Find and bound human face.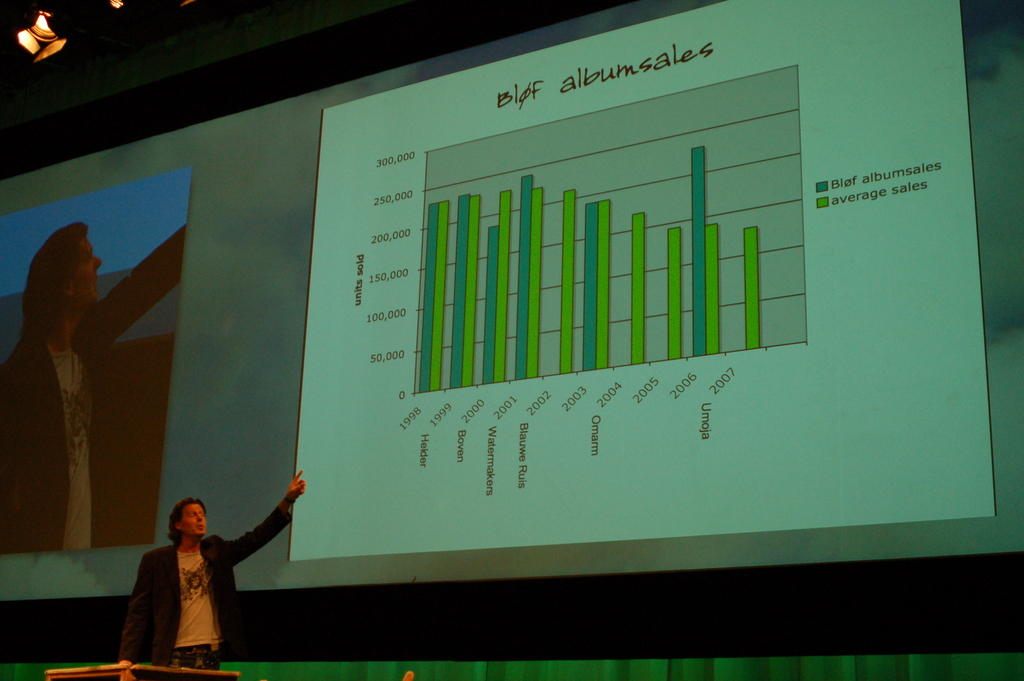
Bound: [left=175, top=504, right=206, bottom=536].
